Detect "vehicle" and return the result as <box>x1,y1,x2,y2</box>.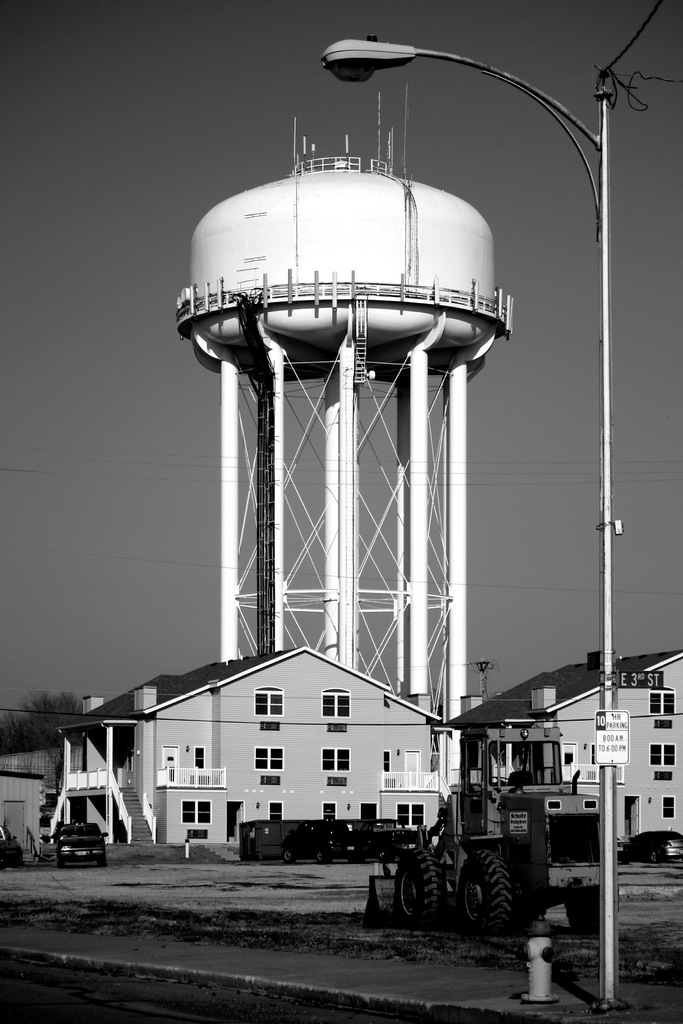
<box>0,827,23,872</box>.
